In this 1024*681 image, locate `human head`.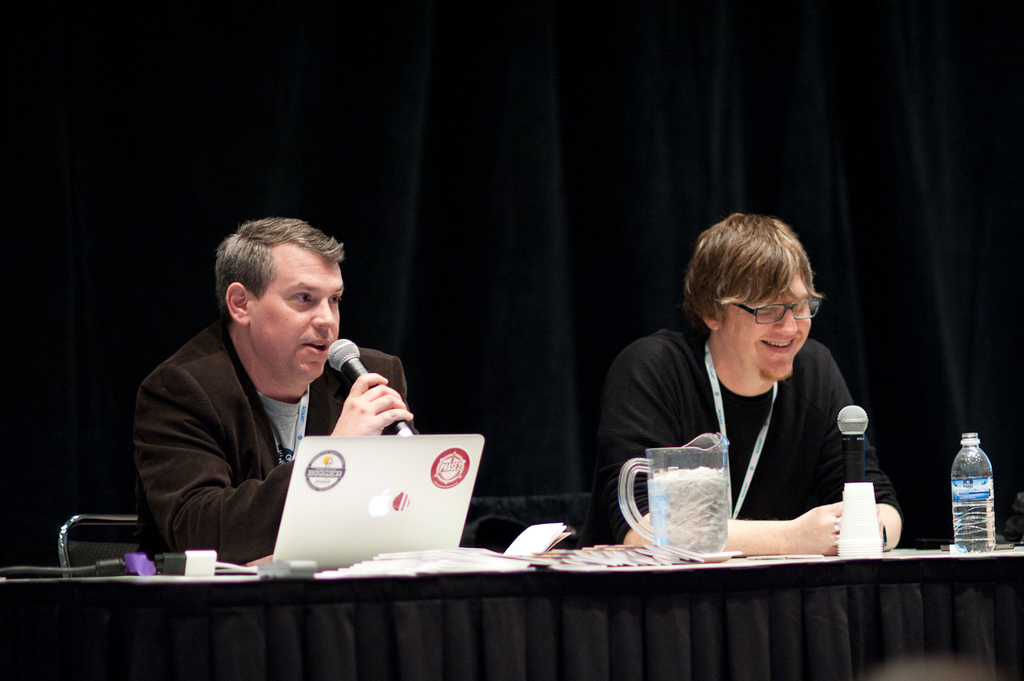
Bounding box: left=221, top=223, right=358, bottom=364.
